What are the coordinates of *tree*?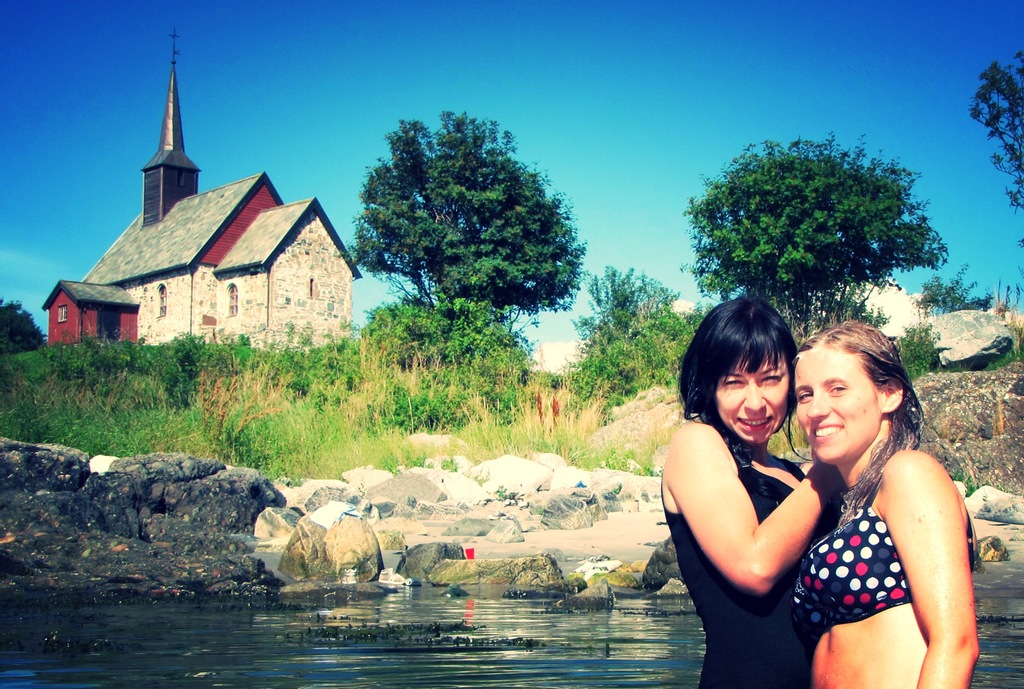
{"left": 335, "top": 107, "right": 591, "bottom": 330}.
